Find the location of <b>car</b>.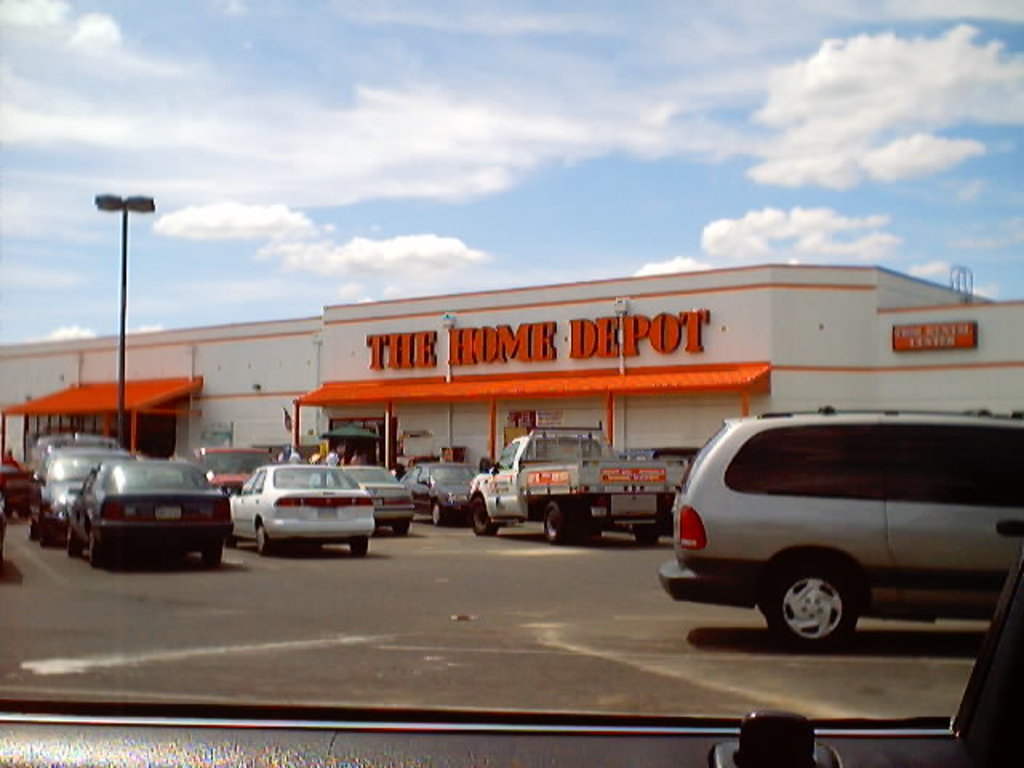
Location: 658, 406, 1022, 651.
